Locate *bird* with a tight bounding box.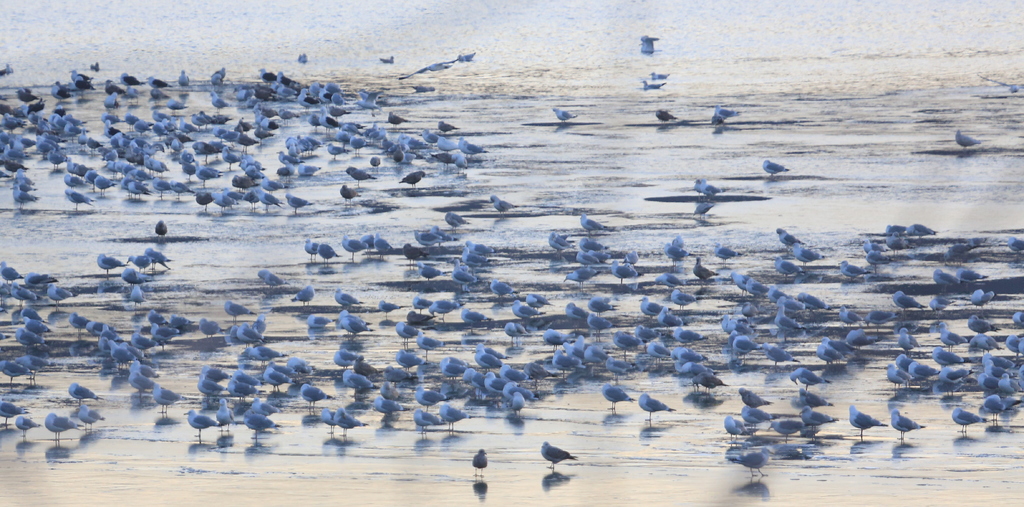
(400,241,423,263).
